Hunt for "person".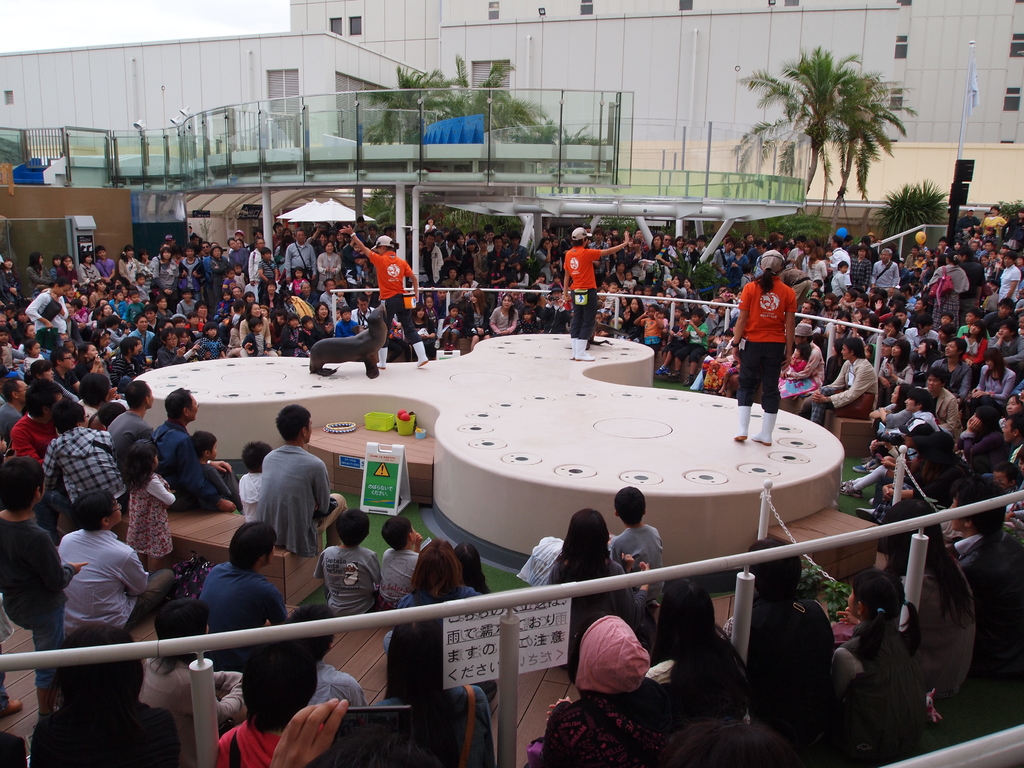
Hunted down at select_region(797, 237, 807, 246).
